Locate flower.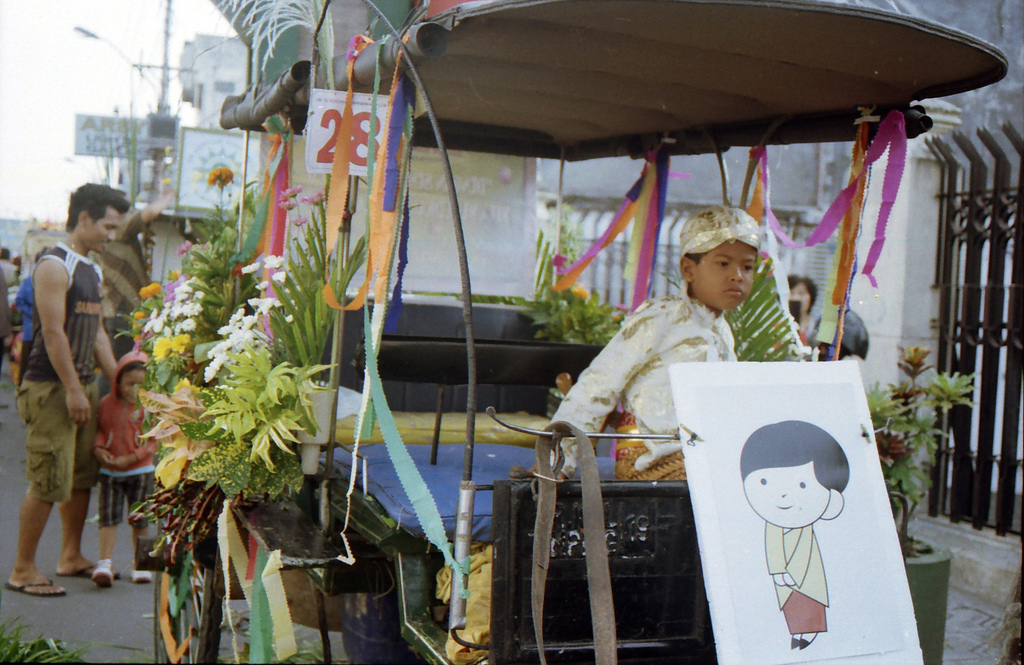
Bounding box: (x1=180, y1=237, x2=194, y2=253).
